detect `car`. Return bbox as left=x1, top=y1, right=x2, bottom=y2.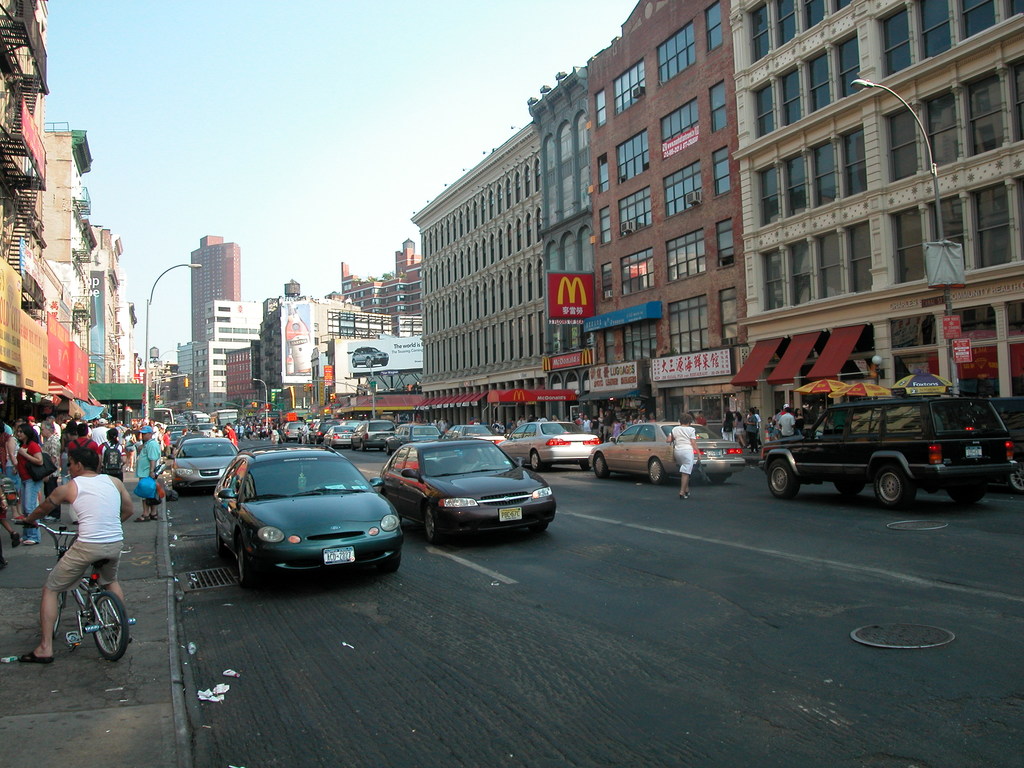
left=175, top=441, right=239, bottom=486.
